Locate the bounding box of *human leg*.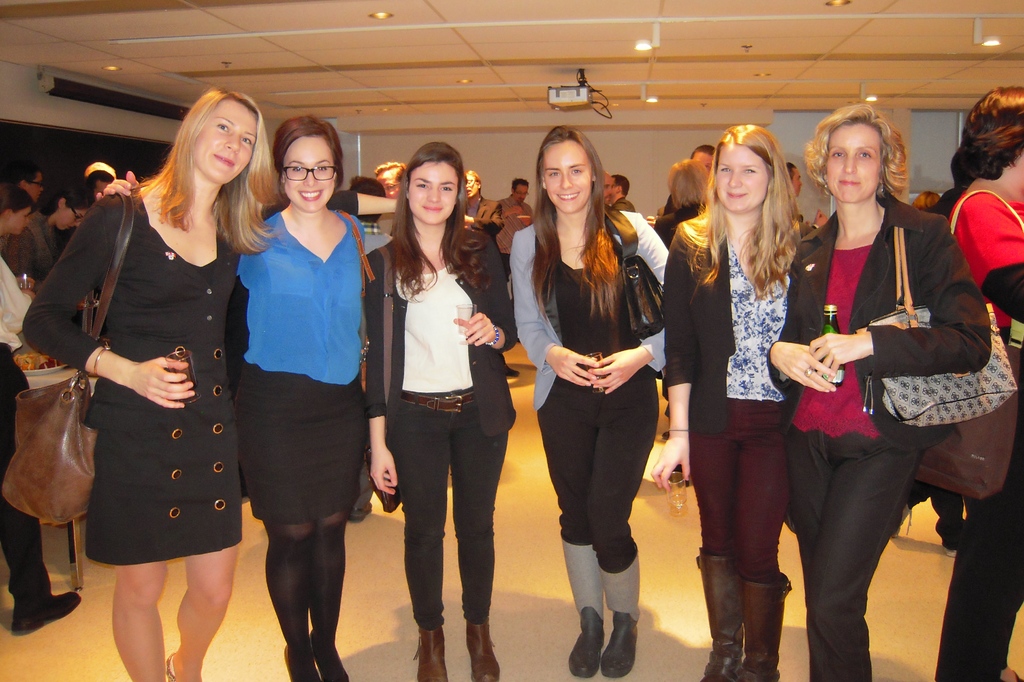
Bounding box: l=787, t=423, r=829, b=681.
